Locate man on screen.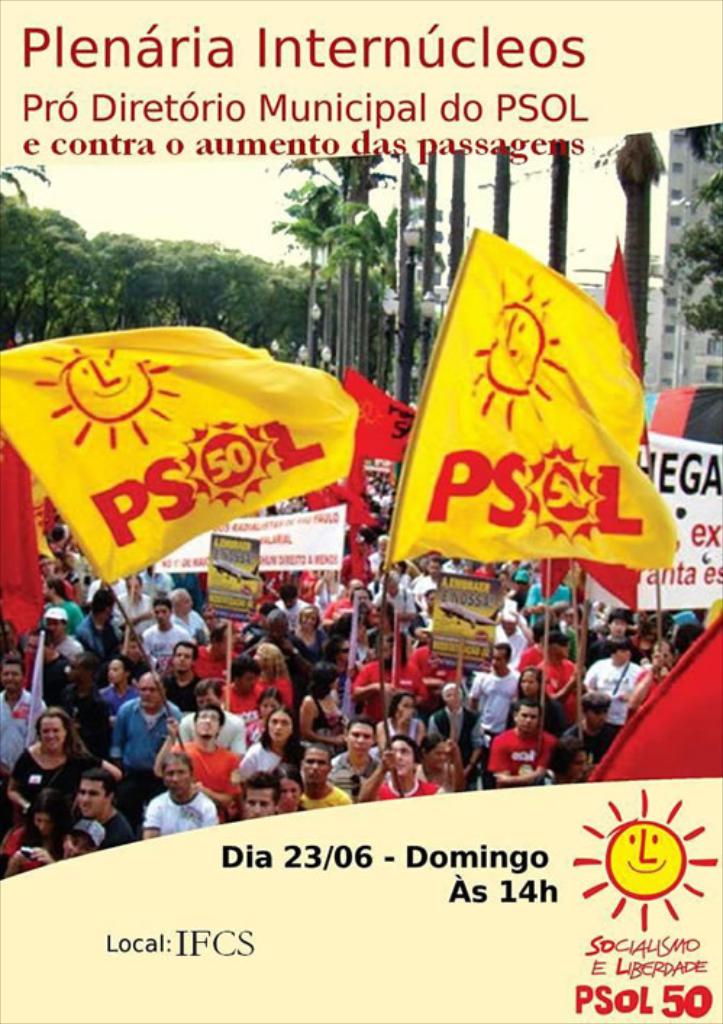
On screen at [138, 753, 203, 862].
